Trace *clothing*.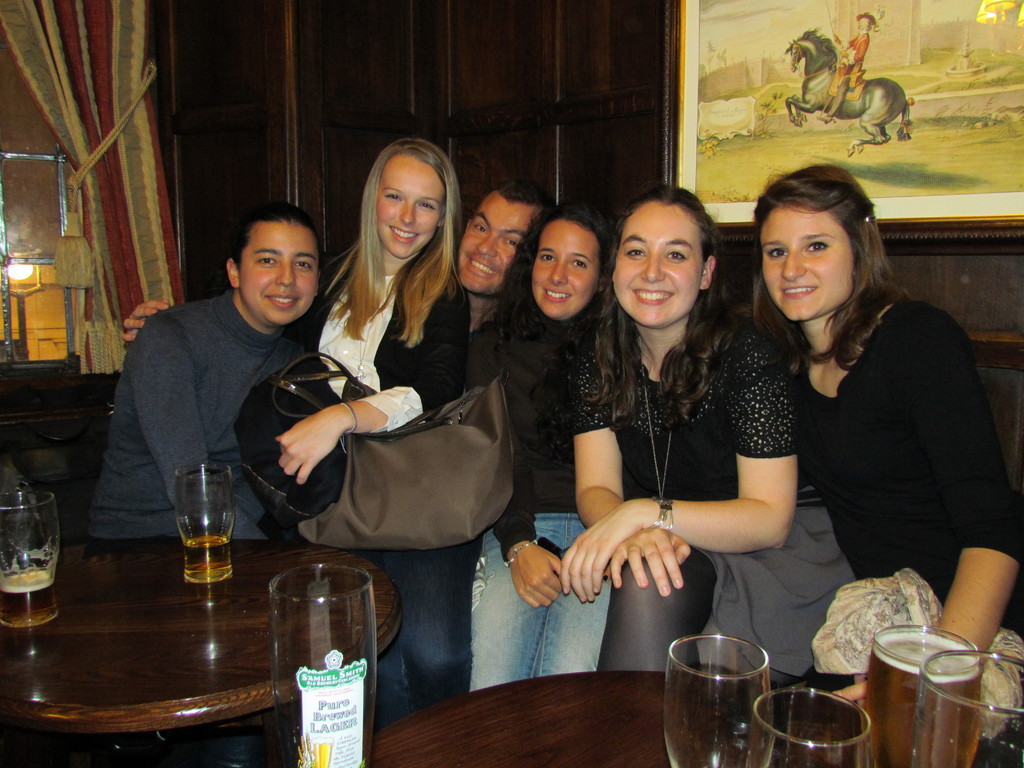
Traced to 452, 312, 632, 695.
